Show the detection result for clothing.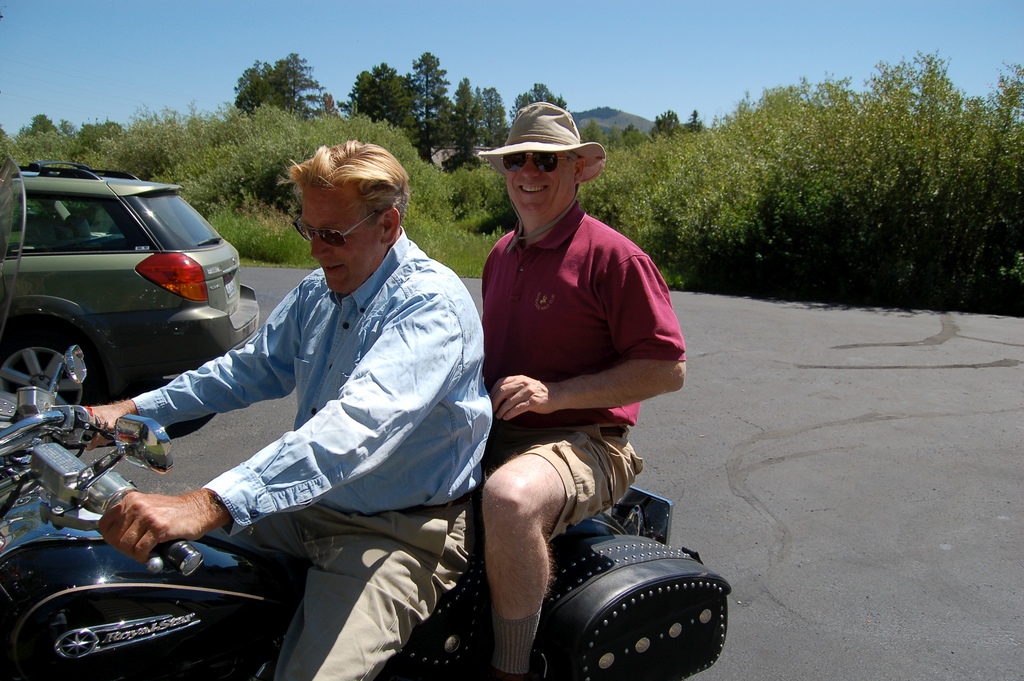
129, 229, 495, 680.
